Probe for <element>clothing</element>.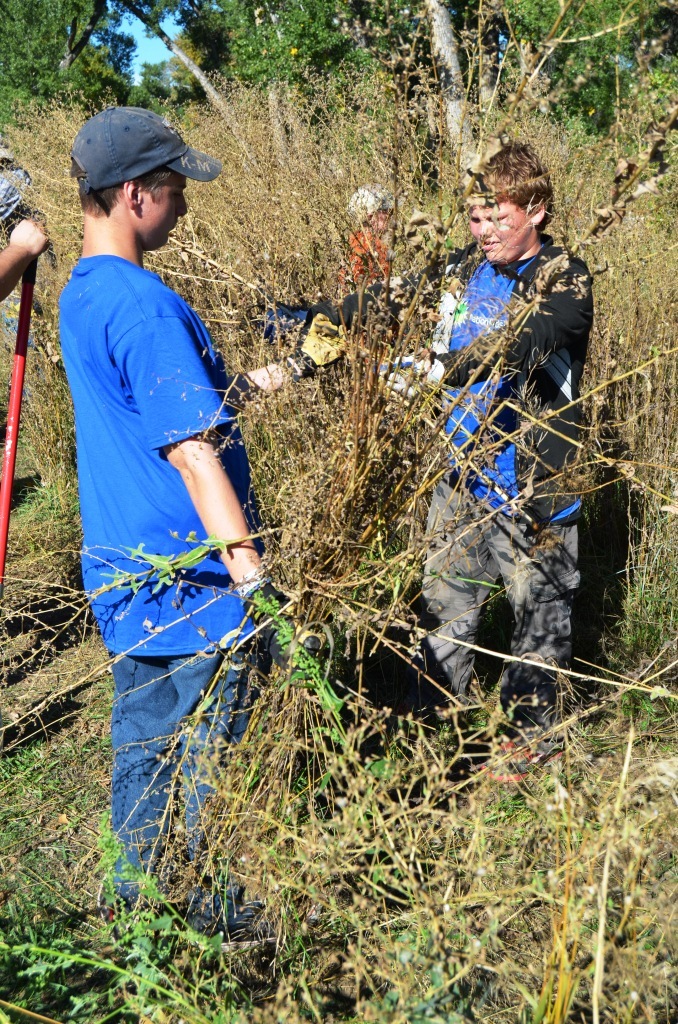
Probe result: {"x1": 61, "y1": 249, "x2": 265, "y2": 935}.
